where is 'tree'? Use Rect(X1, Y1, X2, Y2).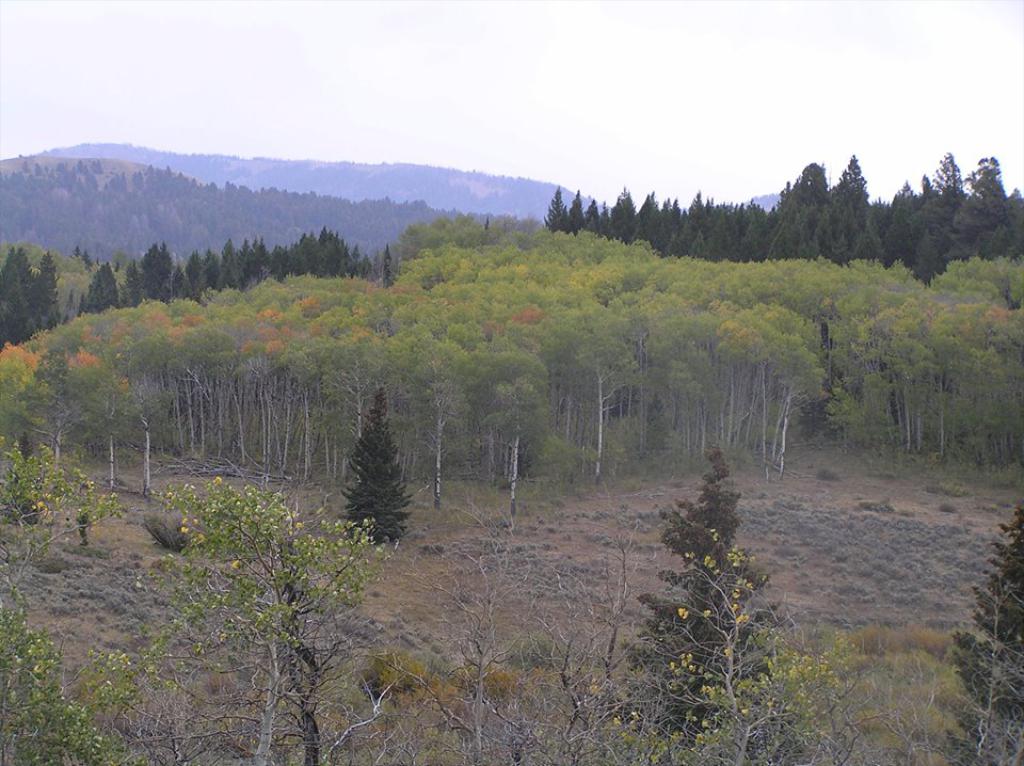
Rect(227, 317, 310, 456).
